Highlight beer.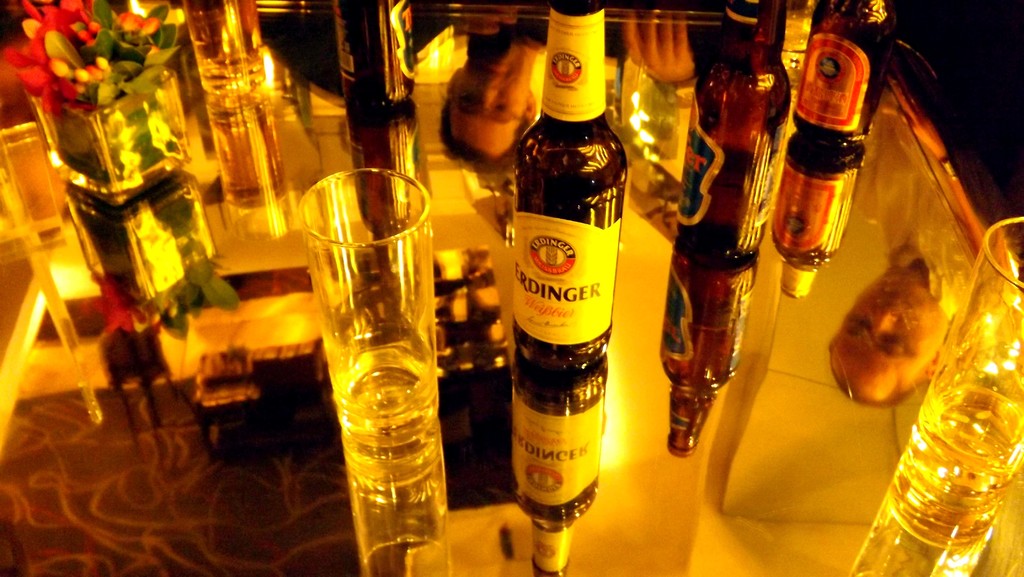
Highlighted region: (x1=497, y1=0, x2=614, y2=377).
